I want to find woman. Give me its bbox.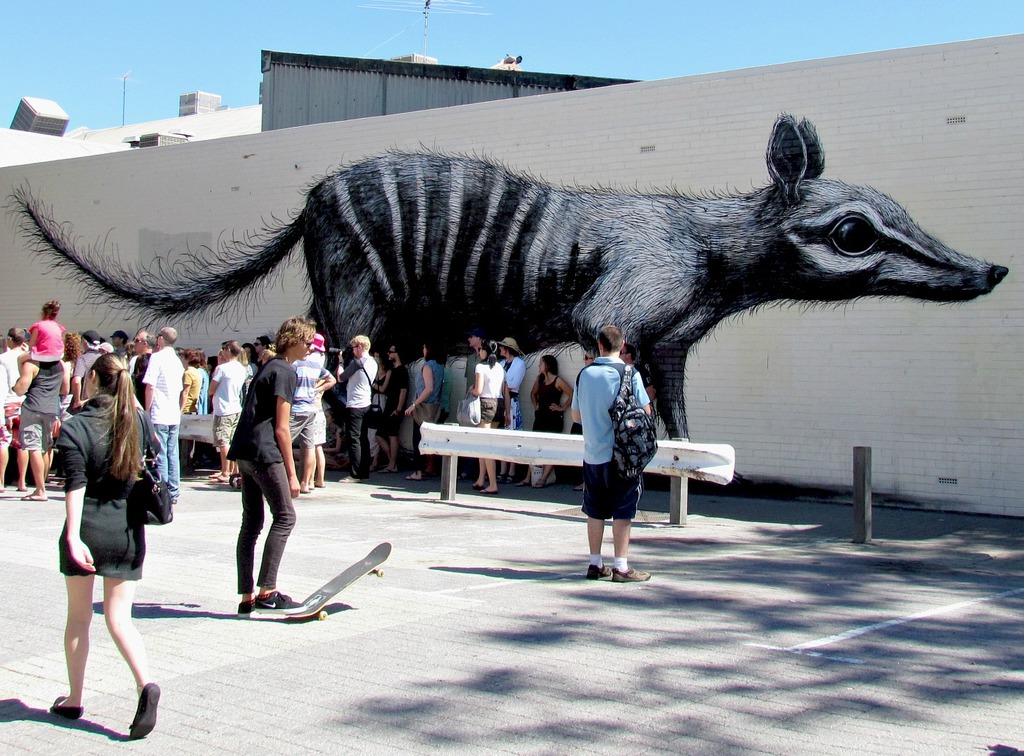
<box>59,332,76,369</box>.
